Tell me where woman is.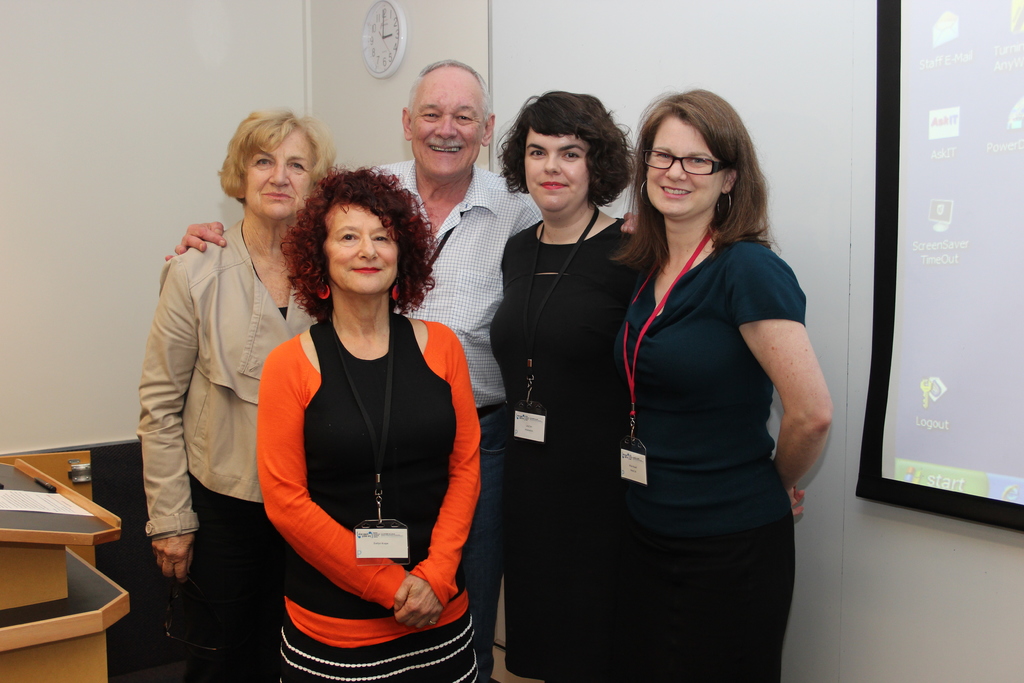
woman is at x1=253, y1=162, x2=484, y2=682.
